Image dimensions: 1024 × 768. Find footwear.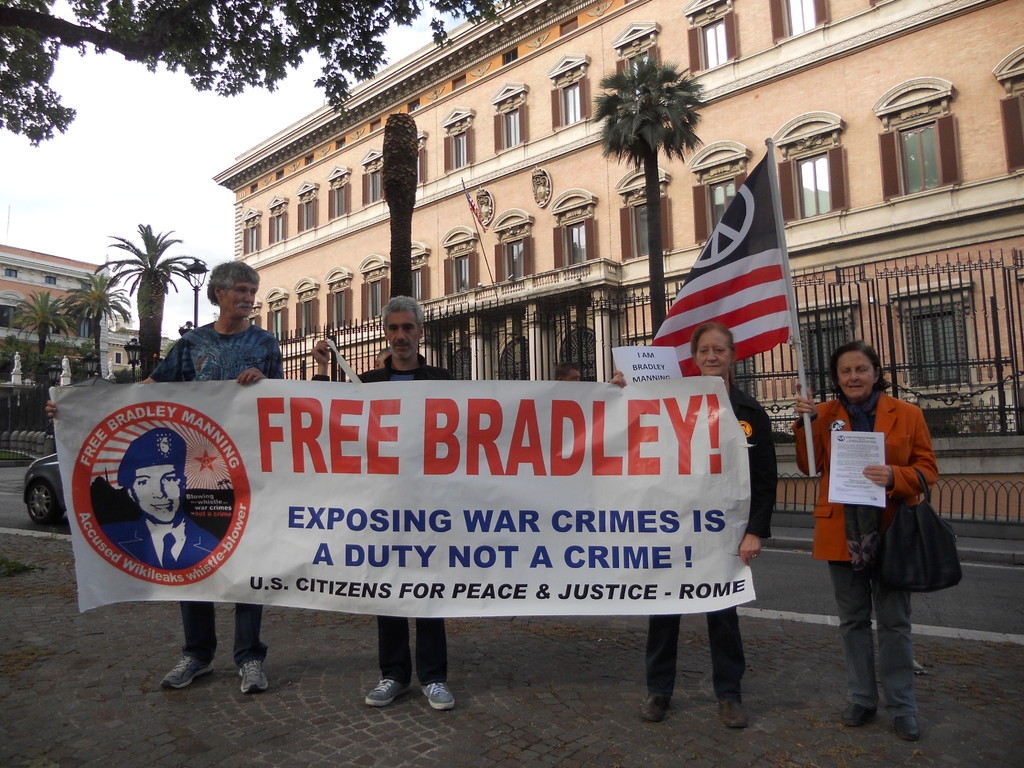
crop(366, 677, 406, 706).
